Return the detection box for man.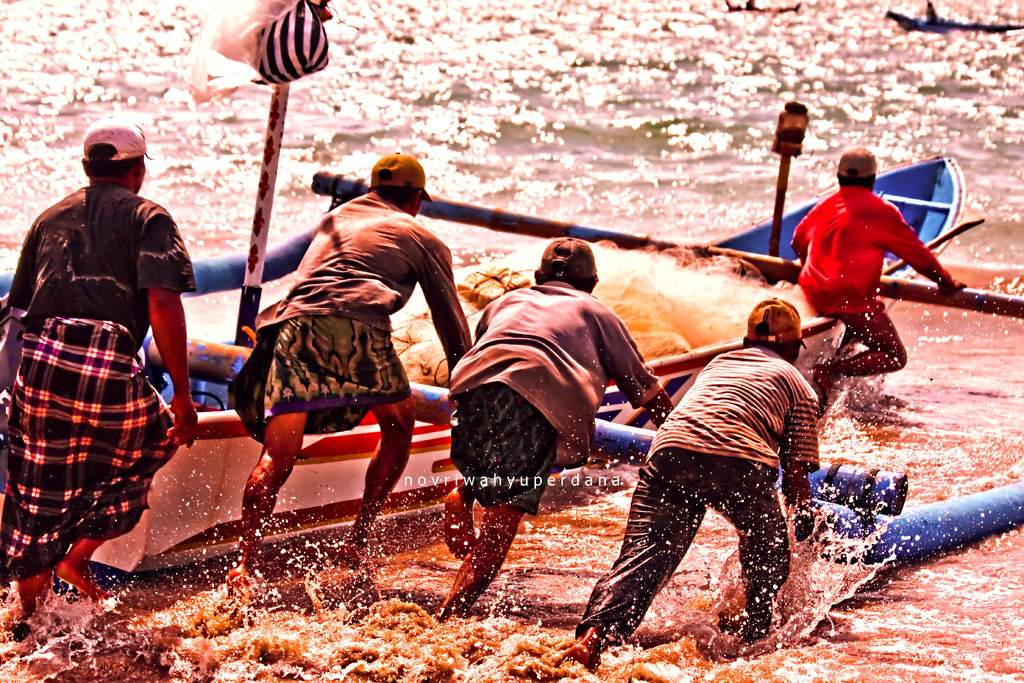
228,144,476,570.
